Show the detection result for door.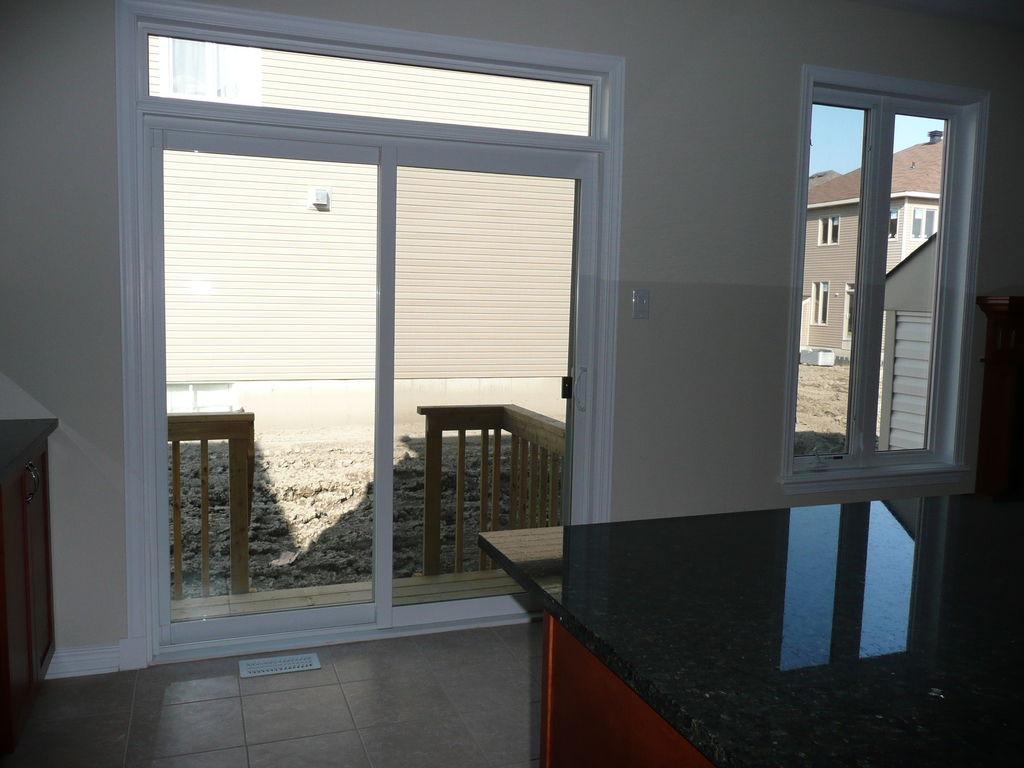
[left=147, top=137, right=591, bottom=628].
